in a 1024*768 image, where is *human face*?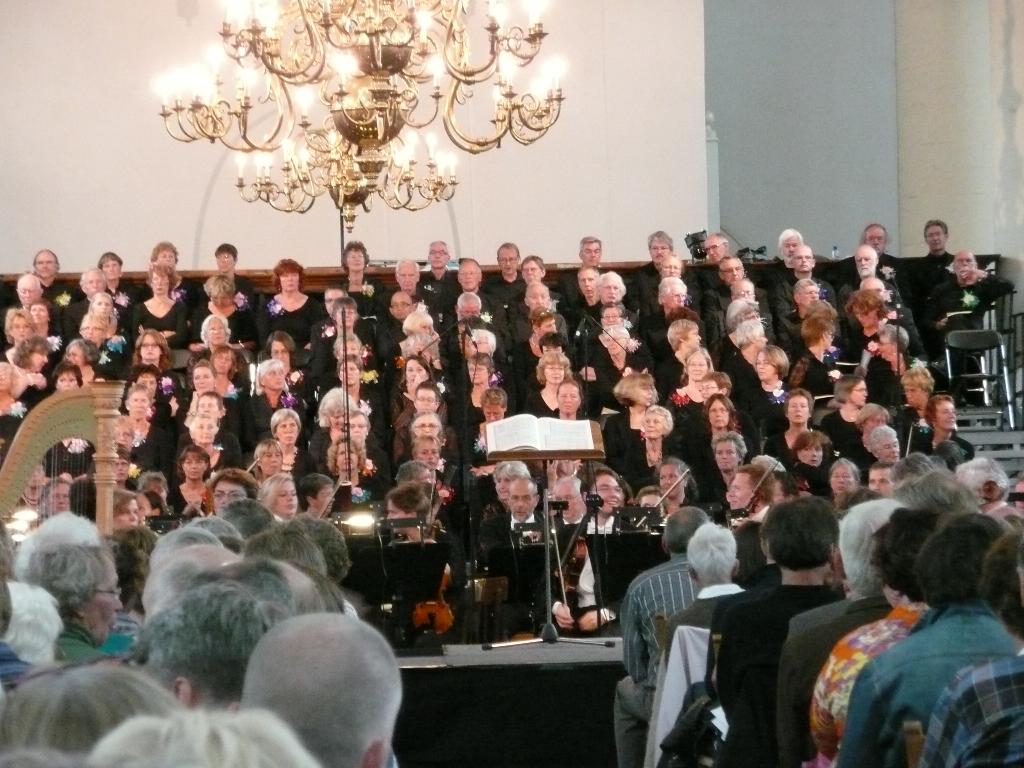
region(326, 289, 342, 320).
